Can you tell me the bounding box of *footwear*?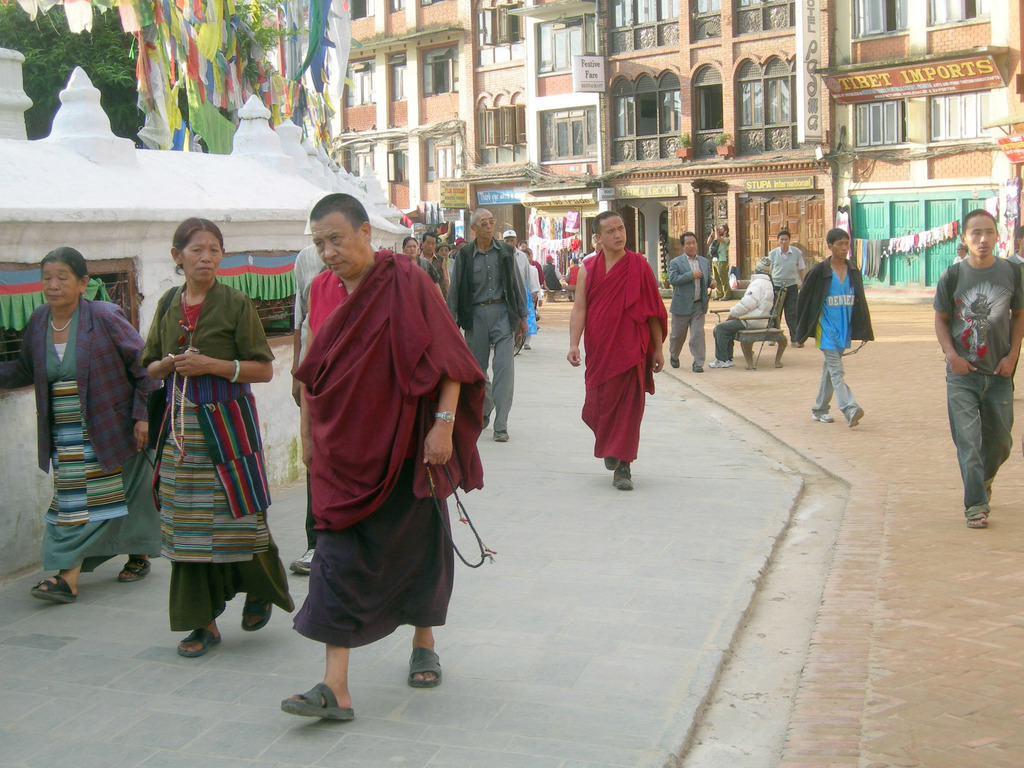
(left=29, top=572, right=79, bottom=609).
